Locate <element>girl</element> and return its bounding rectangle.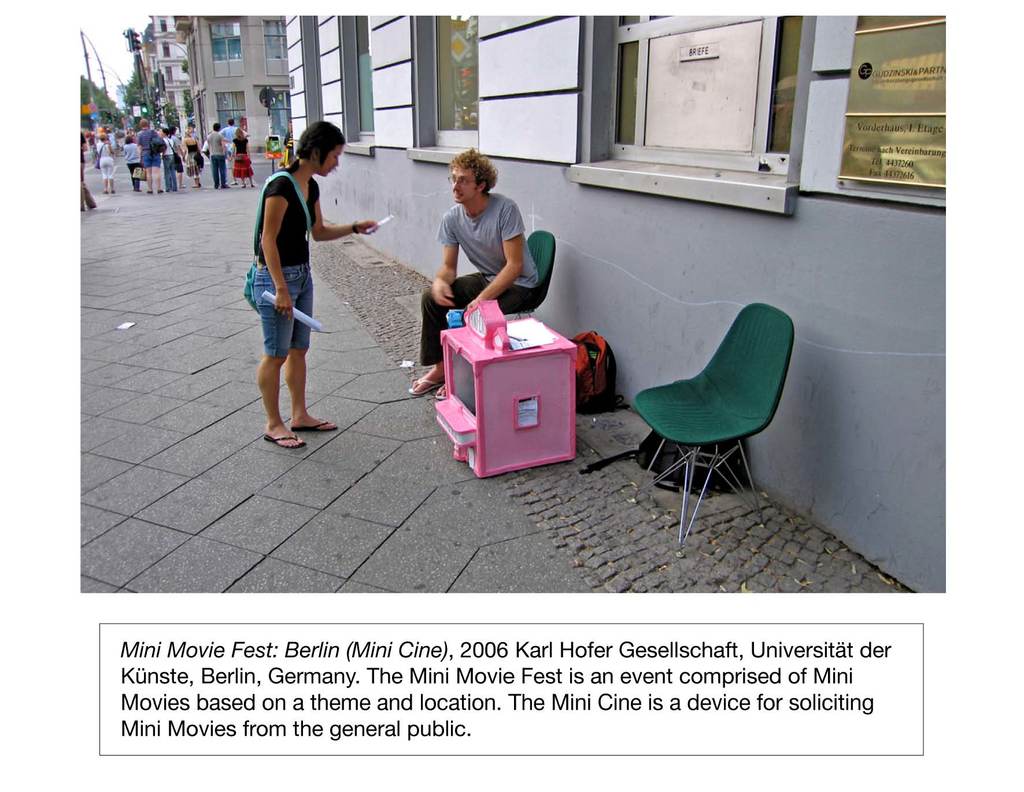
locate(243, 117, 377, 450).
